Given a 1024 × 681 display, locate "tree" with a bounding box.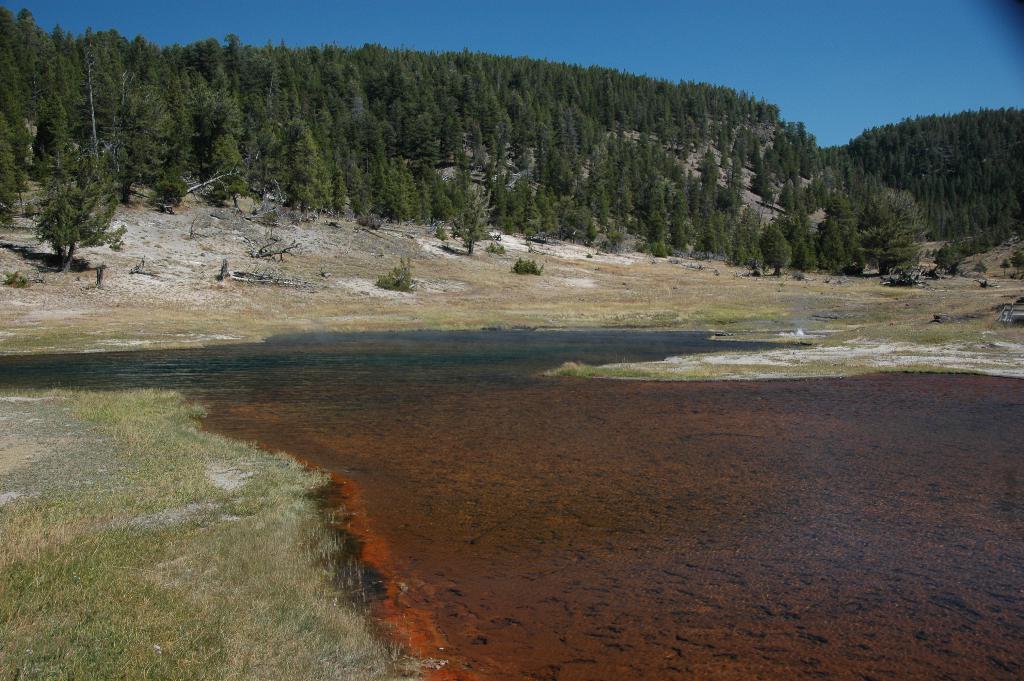
Located: (37, 167, 122, 271).
